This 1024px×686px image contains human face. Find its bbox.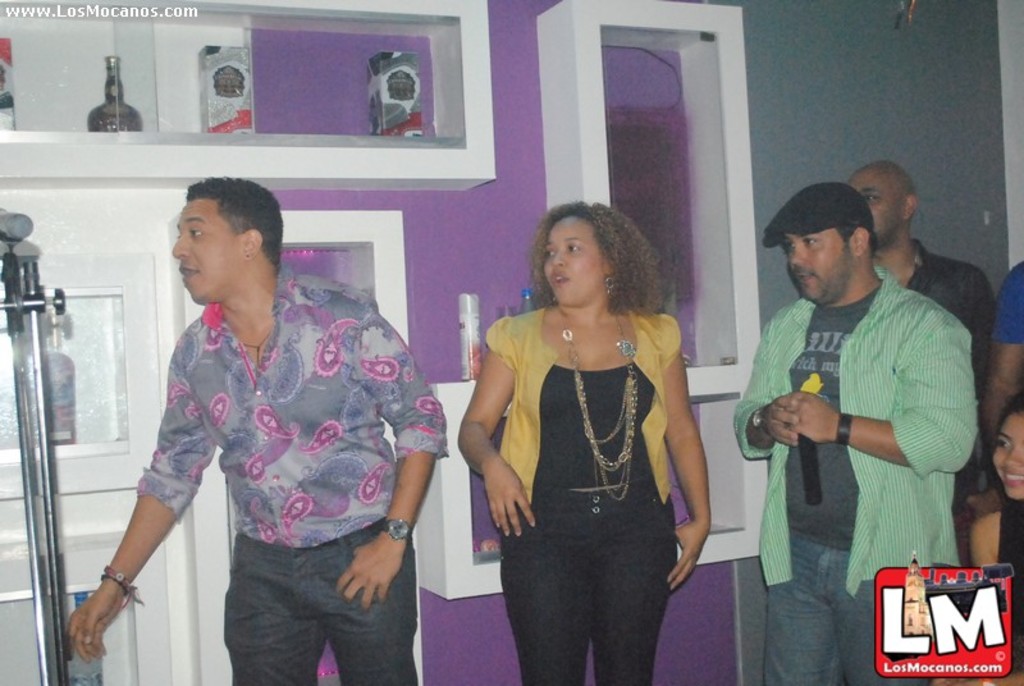
bbox=[850, 186, 910, 241].
